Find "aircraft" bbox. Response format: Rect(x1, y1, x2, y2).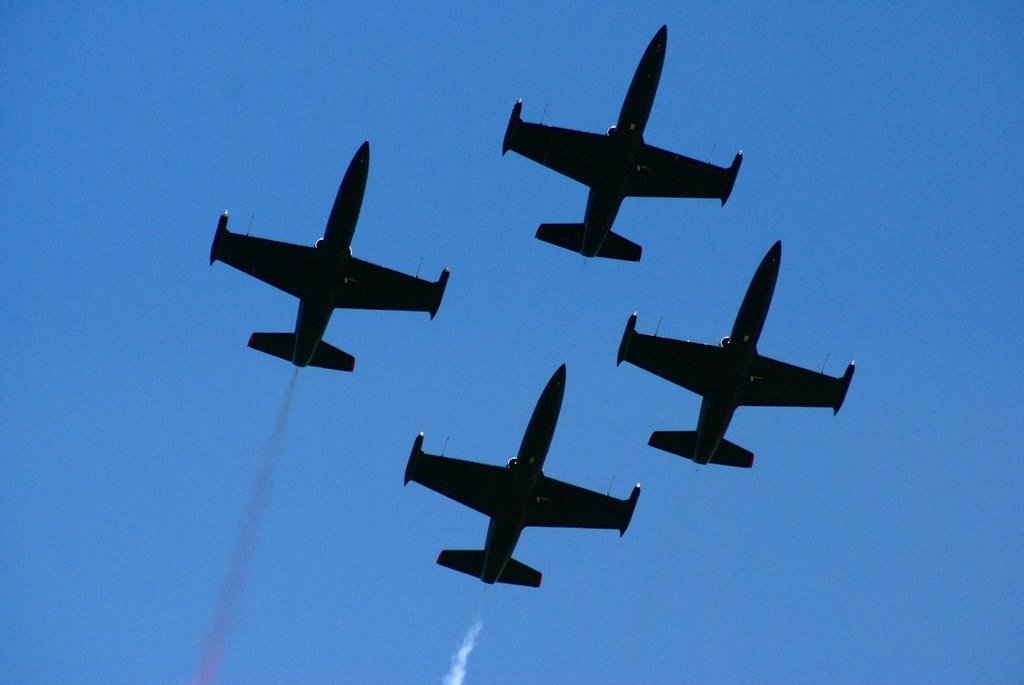
Rect(200, 138, 447, 377).
